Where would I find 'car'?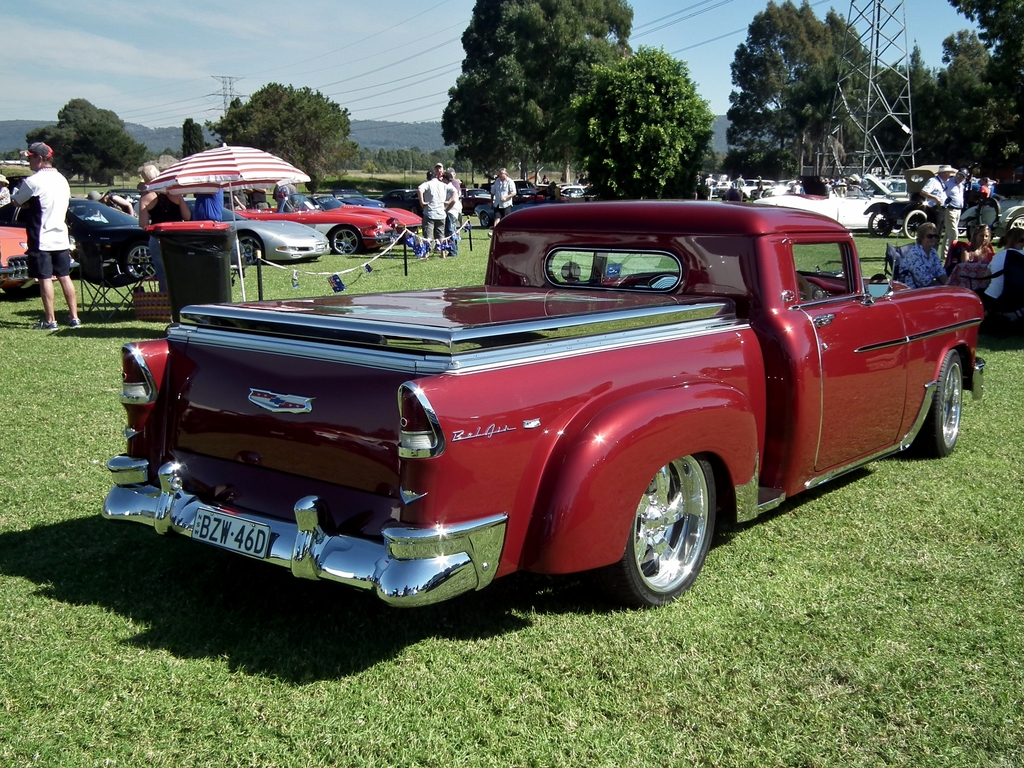
At bbox=[317, 183, 429, 245].
